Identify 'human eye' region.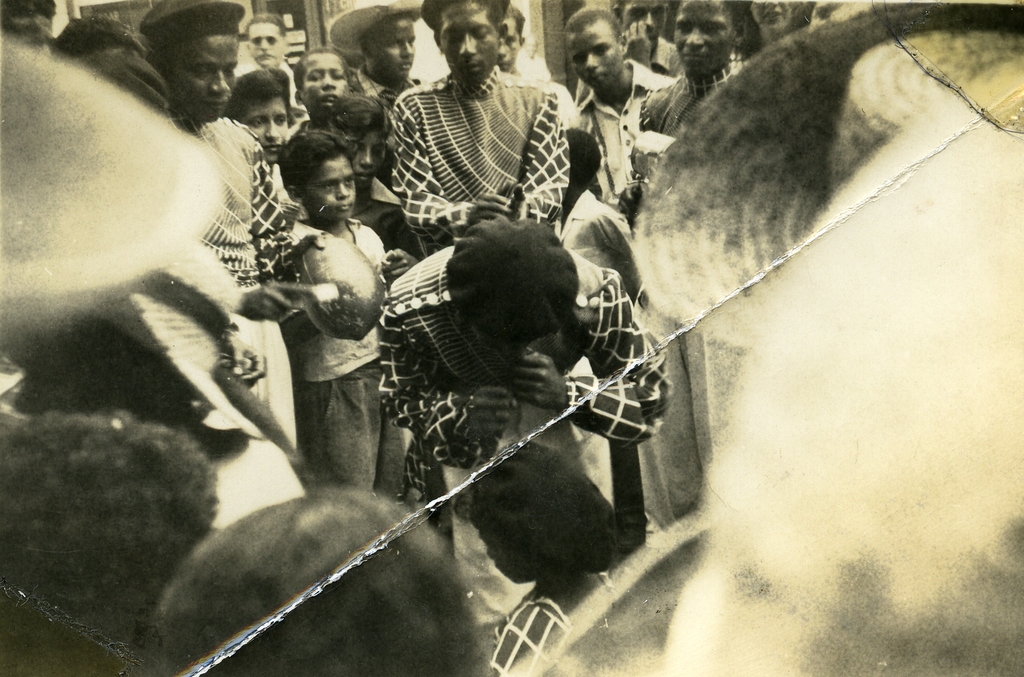
Region: detection(316, 182, 340, 194).
